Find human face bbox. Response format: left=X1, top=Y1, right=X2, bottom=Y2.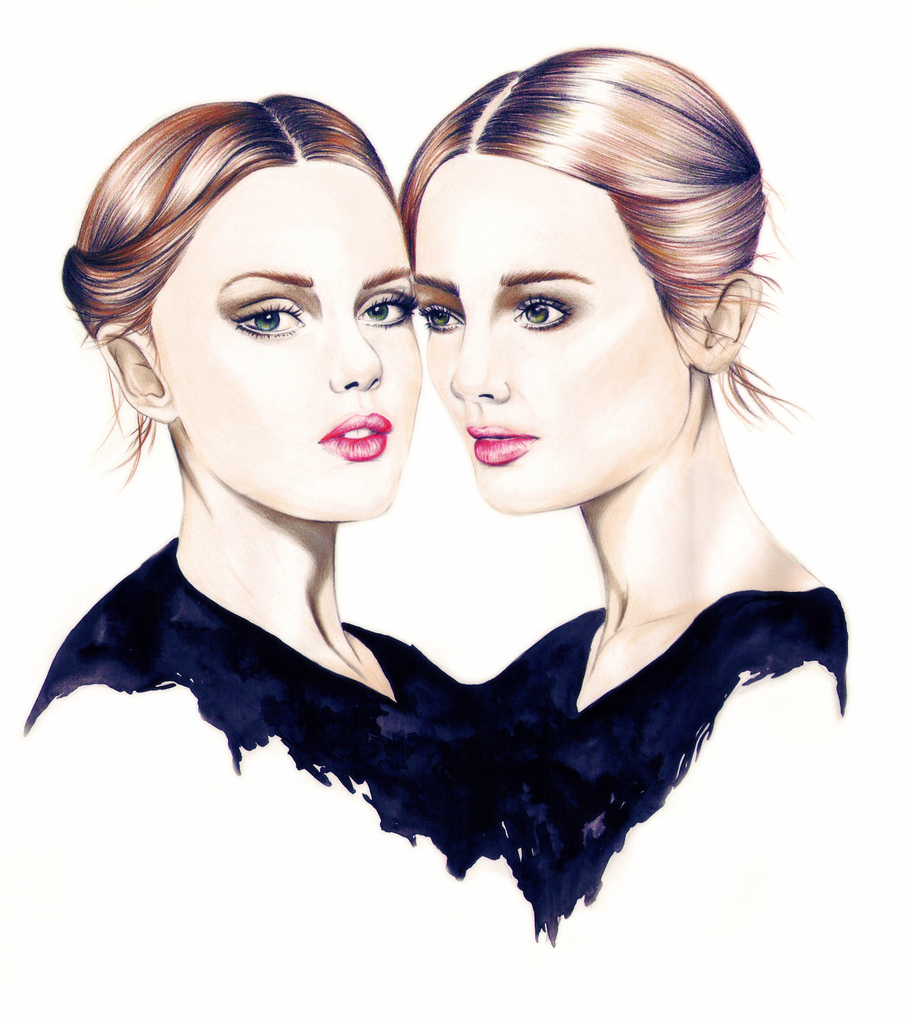
left=137, top=157, right=423, bottom=528.
